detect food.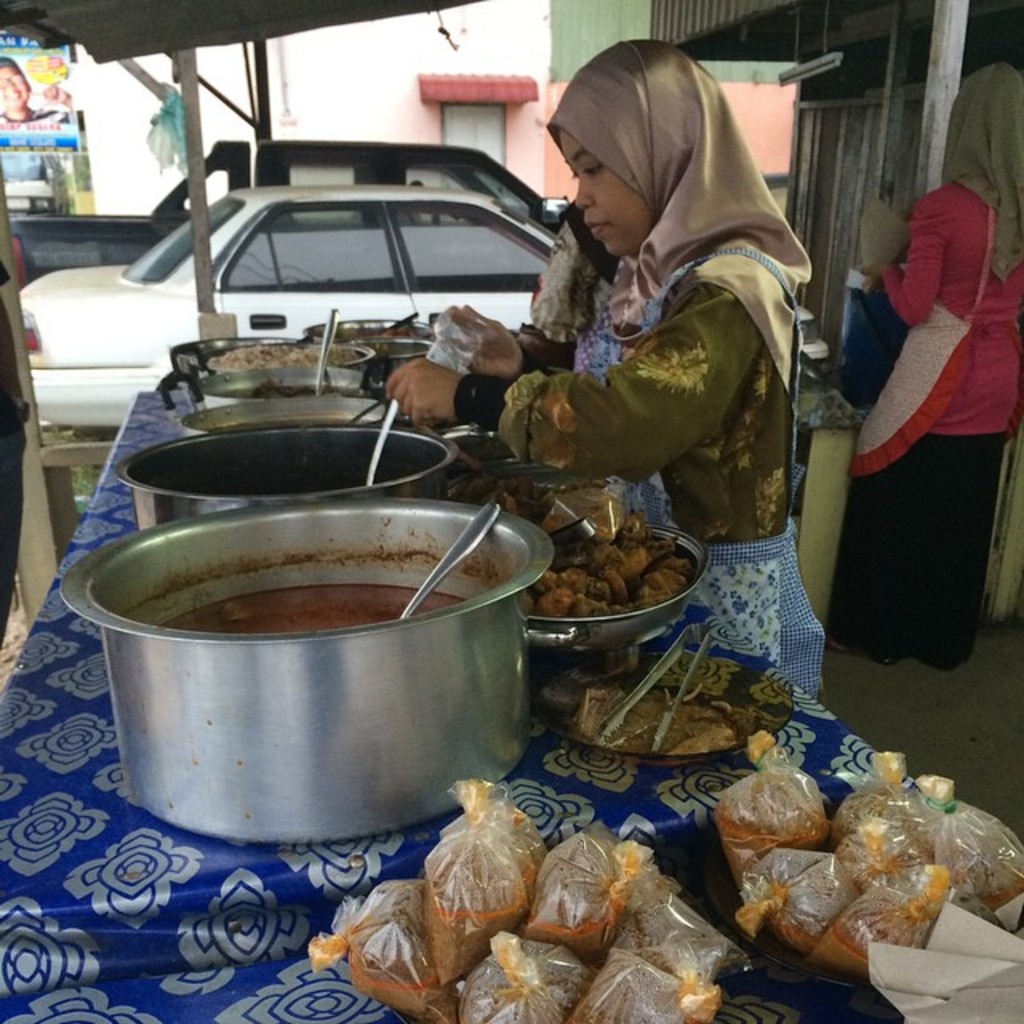
Detected at 202:338:298:373.
